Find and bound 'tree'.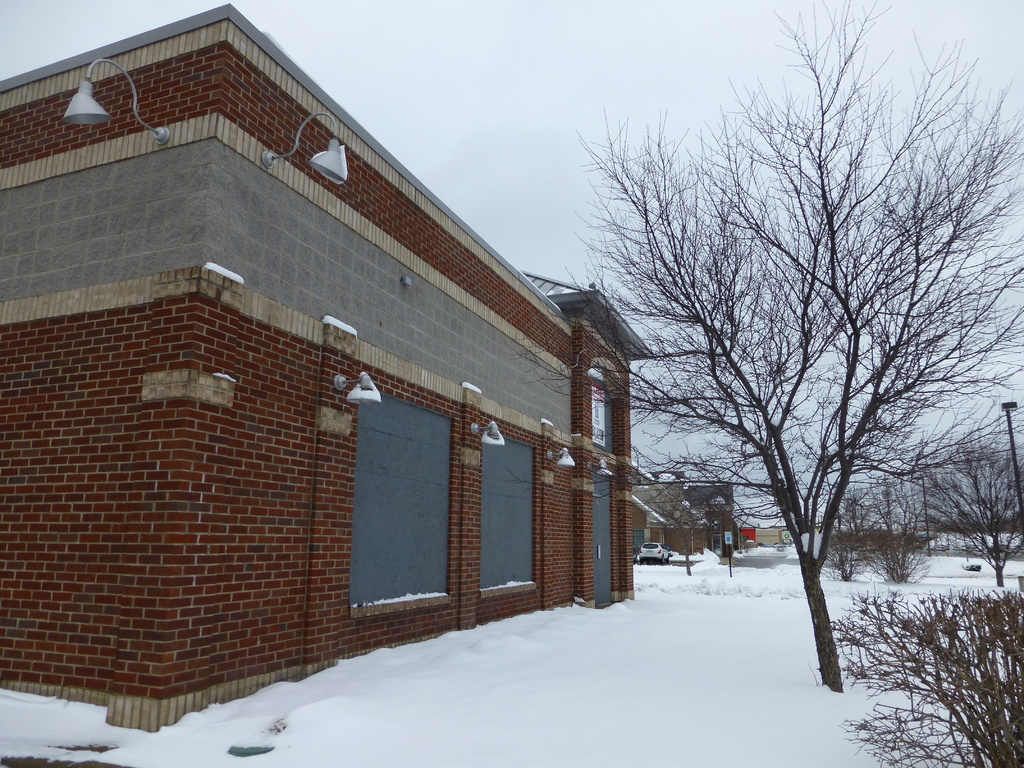
Bound: [895,447,1016,562].
